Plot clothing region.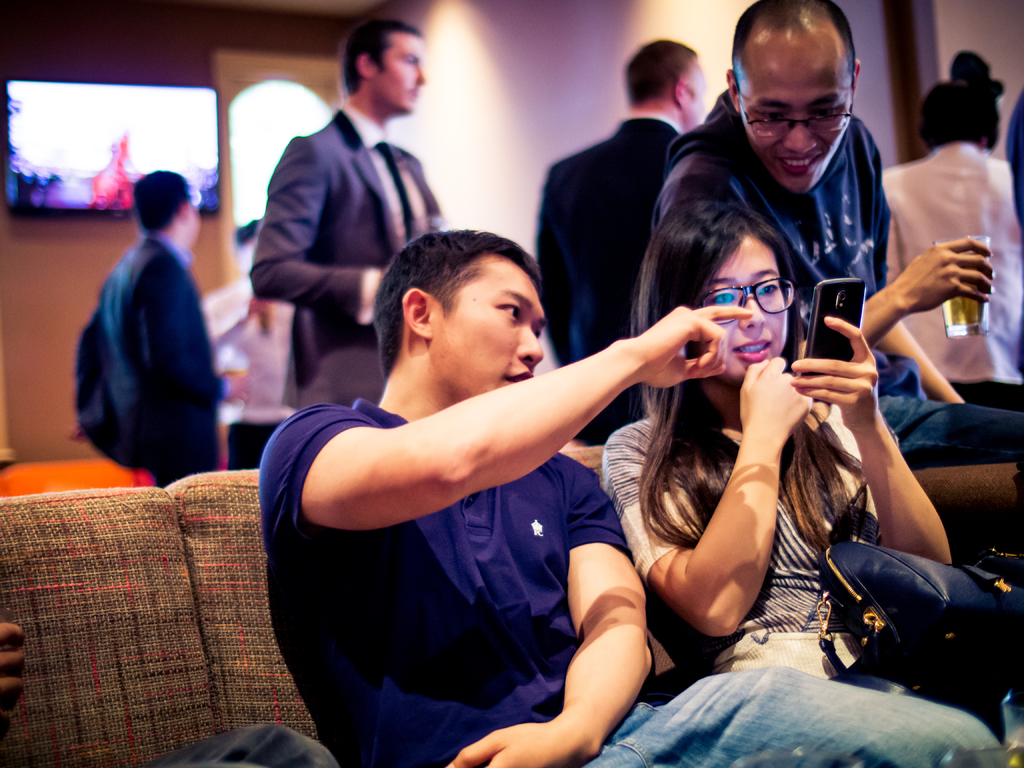
Plotted at crop(628, 83, 1023, 463).
